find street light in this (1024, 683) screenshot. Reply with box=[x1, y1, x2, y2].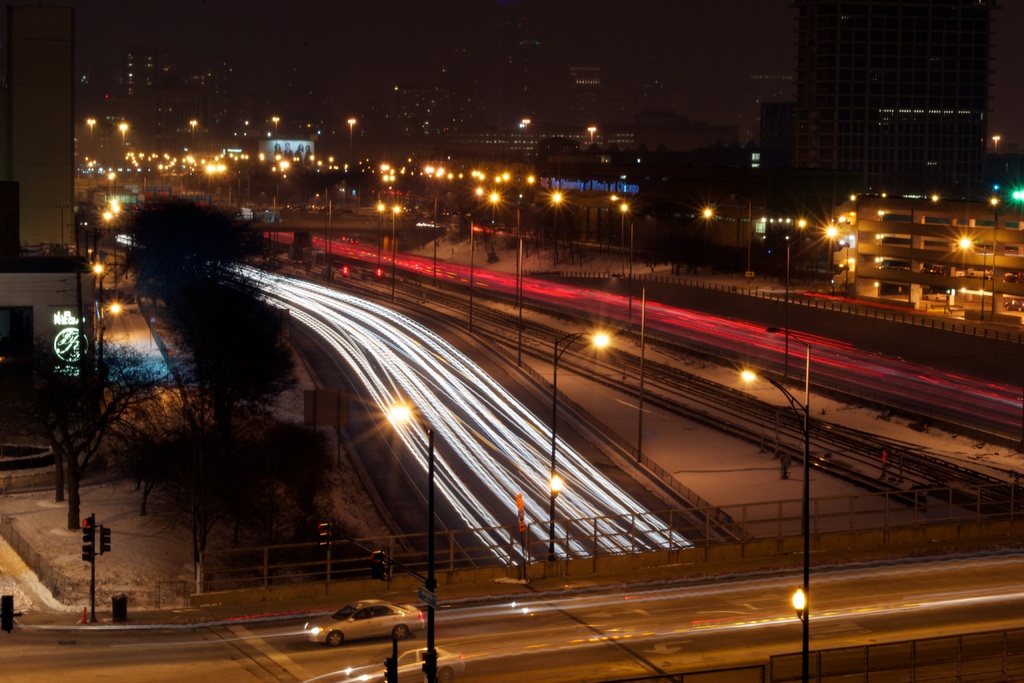
box=[551, 191, 563, 267].
